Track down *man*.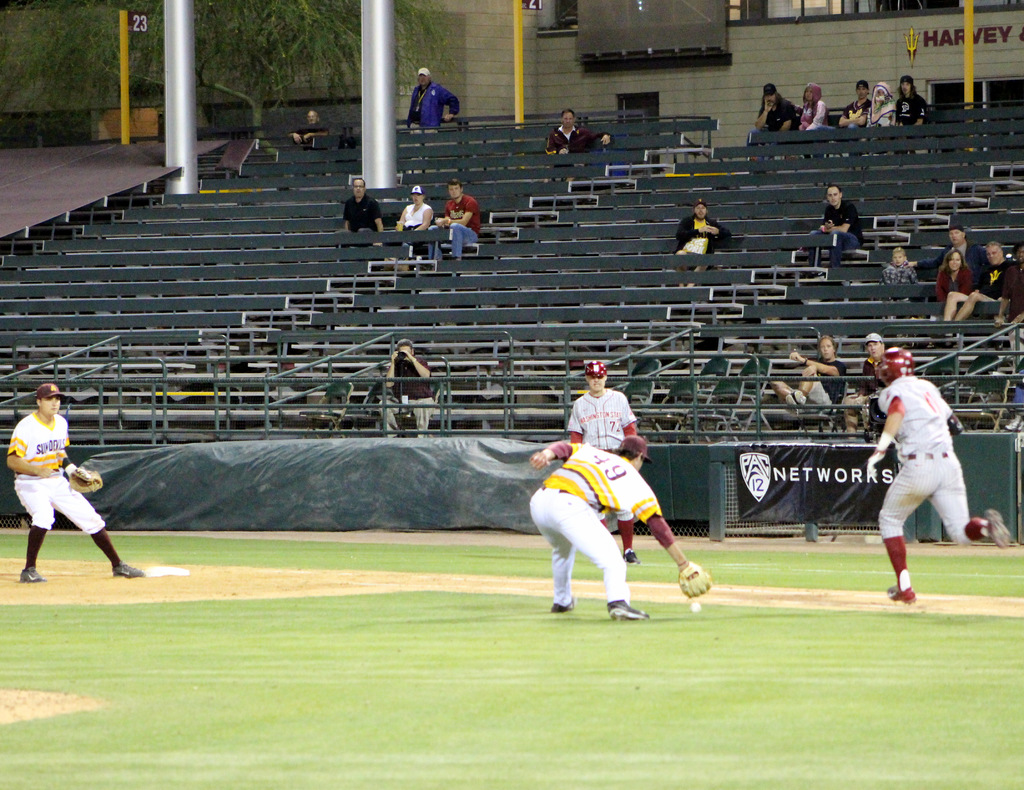
Tracked to pyautogui.locateOnScreen(740, 79, 802, 180).
